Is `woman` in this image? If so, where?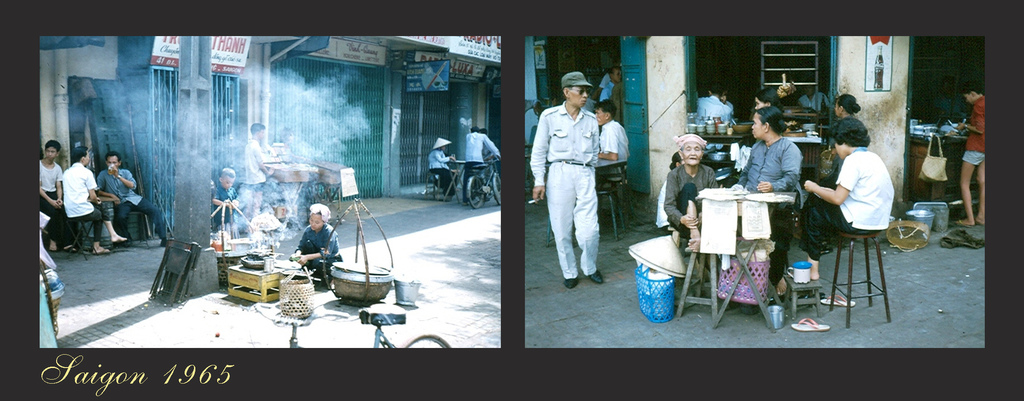
Yes, at locate(660, 131, 719, 252).
